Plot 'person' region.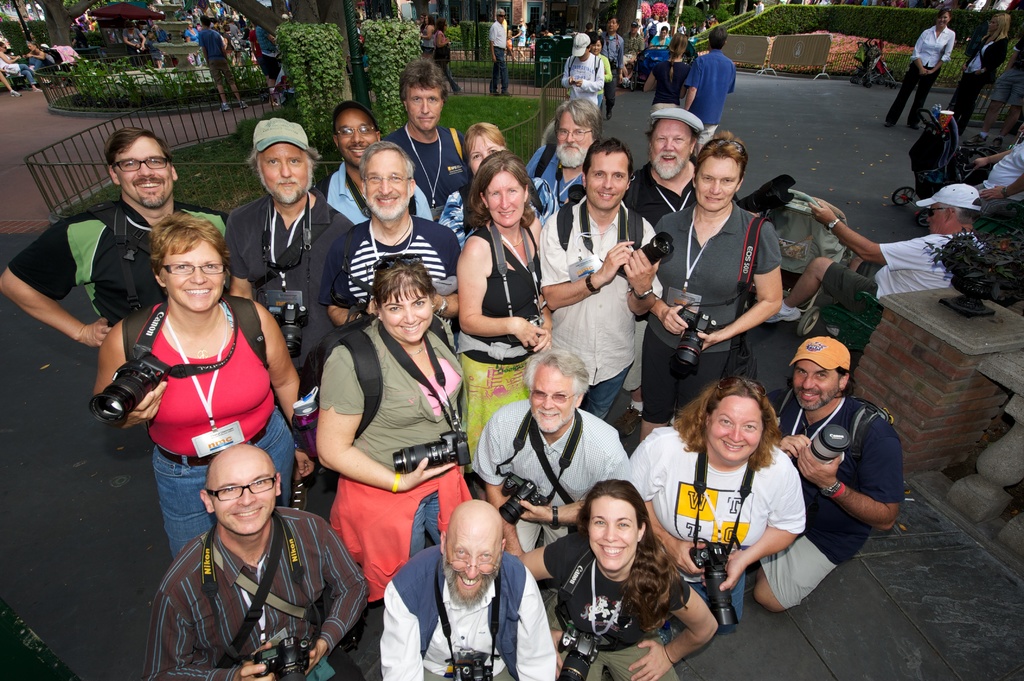
Plotted at 550 31 610 120.
